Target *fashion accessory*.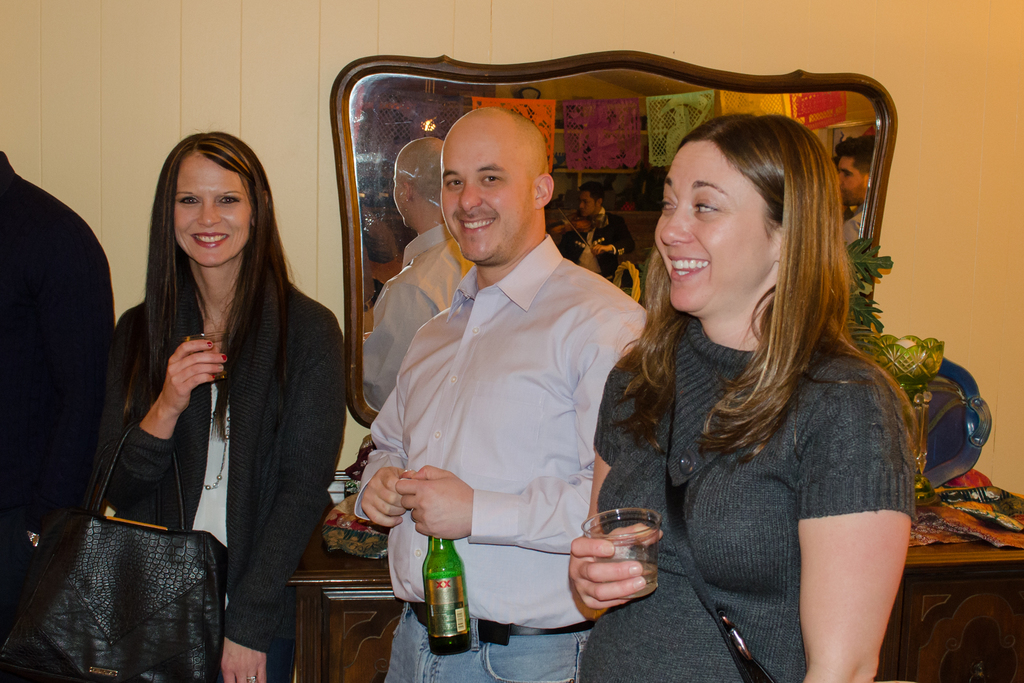
Target region: bbox=(205, 340, 211, 345).
